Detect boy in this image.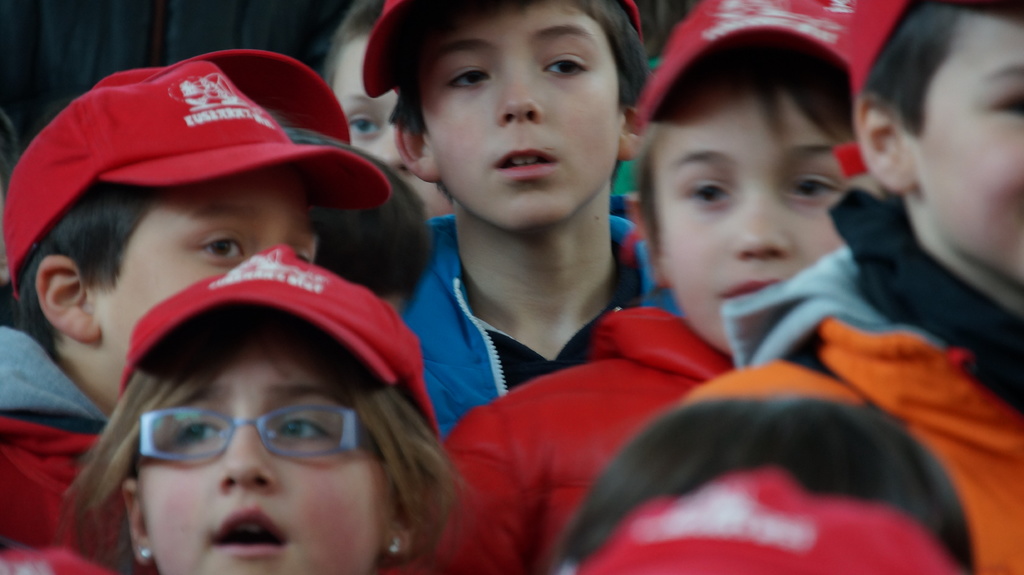
Detection: x1=439 y1=0 x2=856 y2=574.
